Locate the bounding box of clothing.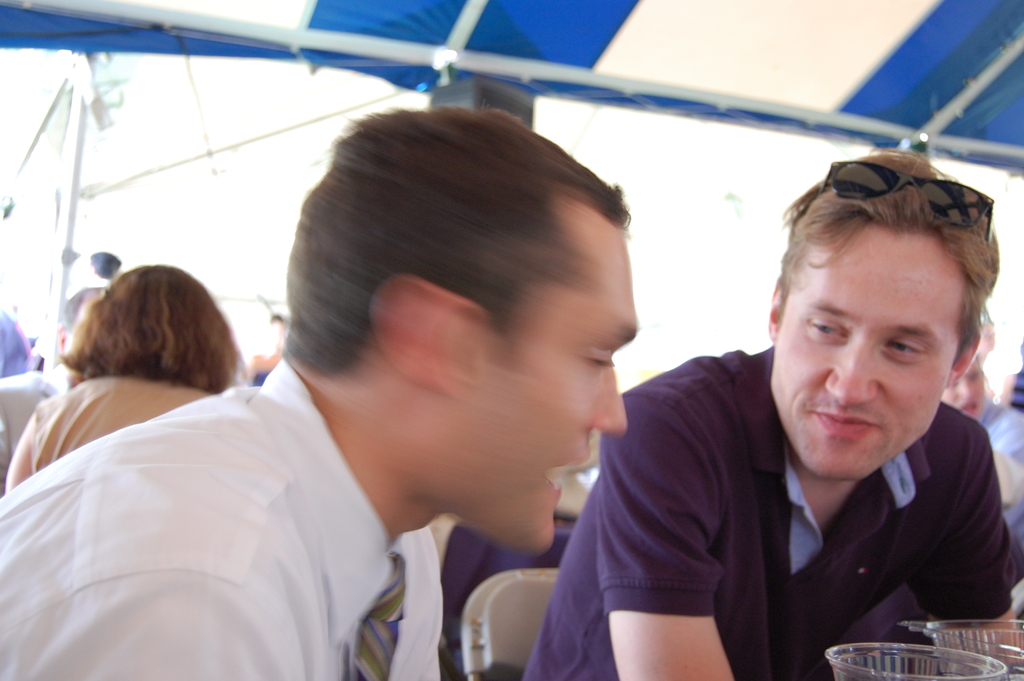
Bounding box: x1=515 y1=348 x2=1021 y2=680.
